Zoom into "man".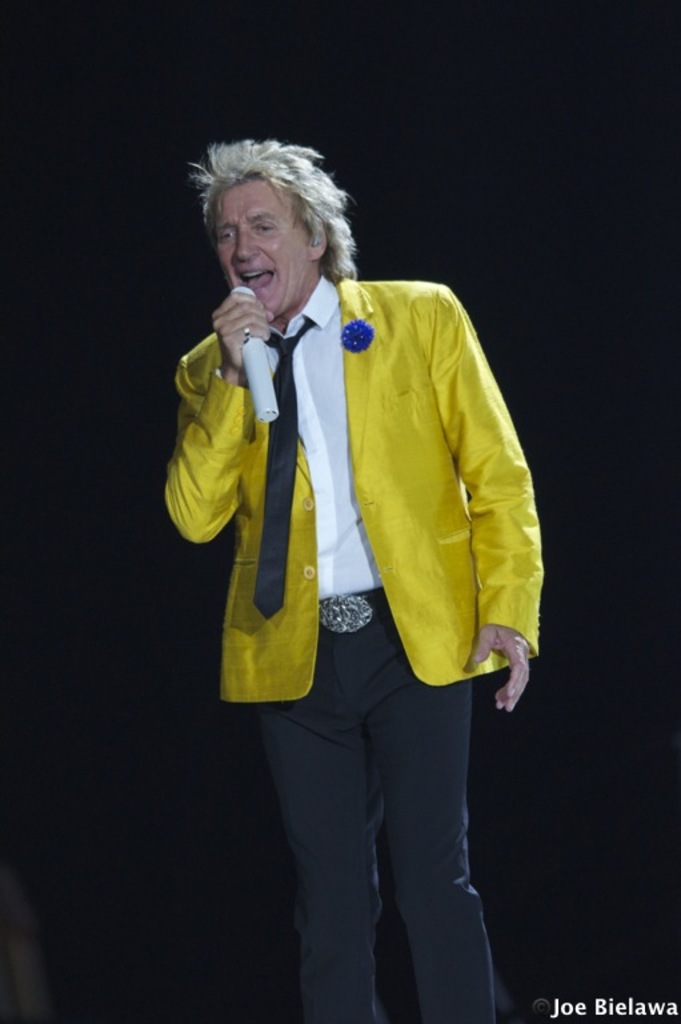
Zoom target: <region>149, 127, 553, 919</region>.
